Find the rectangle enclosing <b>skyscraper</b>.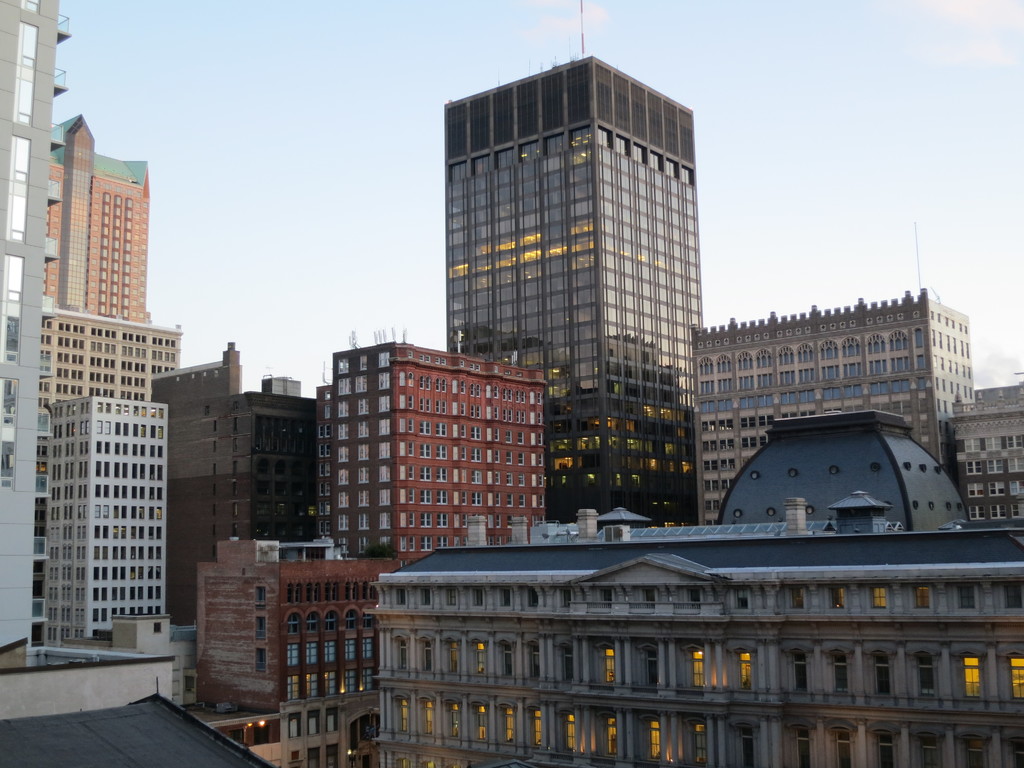
pyautogui.locateOnScreen(42, 402, 172, 639).
